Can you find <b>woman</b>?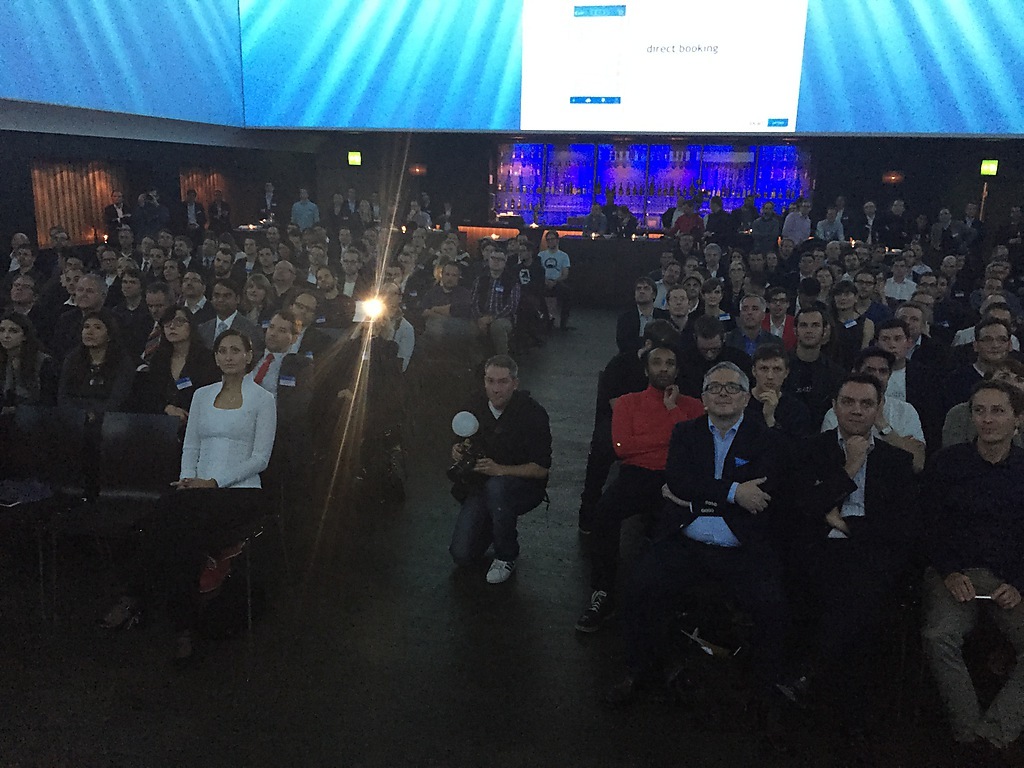
Yes, bounding box: pyautogui.locateOnScreen(692, 280, 731, 319).
